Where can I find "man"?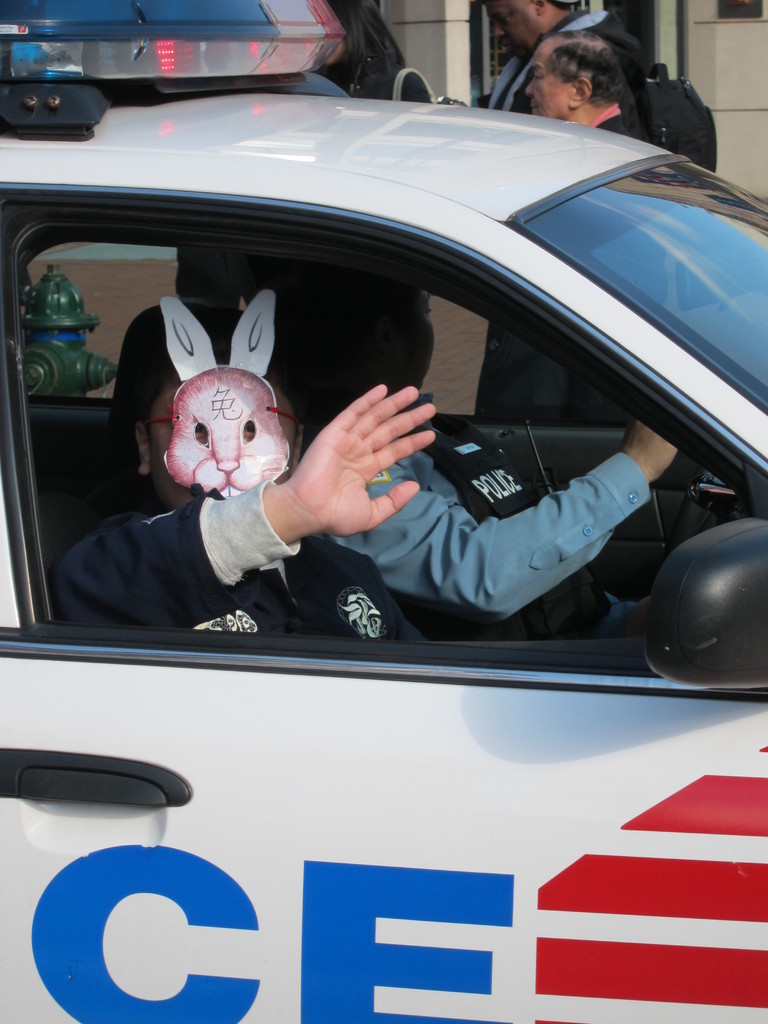
You can find it at [x1=468, y1=28, x2=626, y2=410].
